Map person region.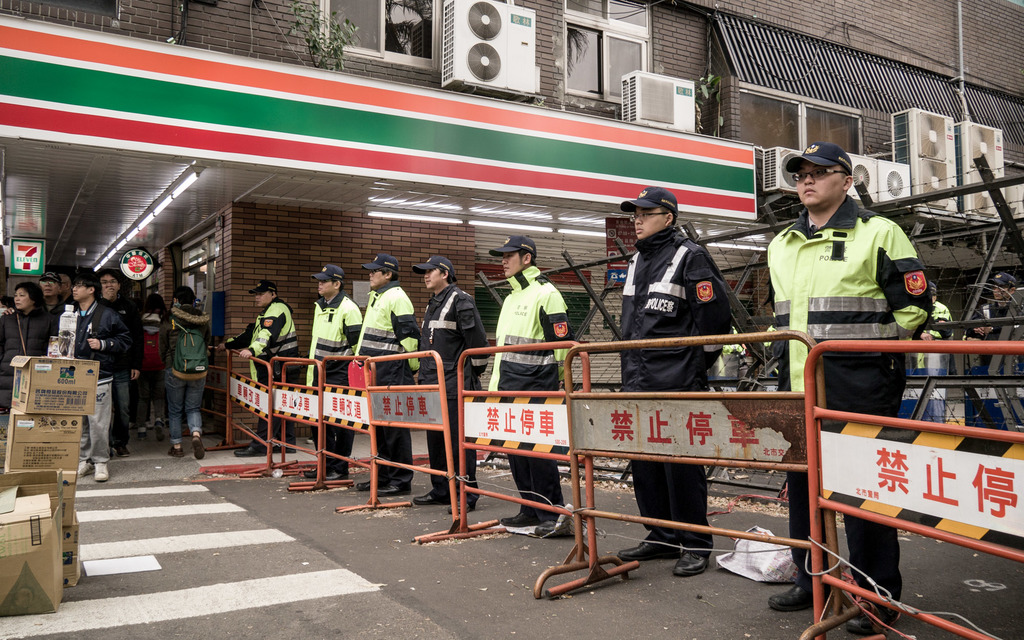
Mapped to <region>155, 276, 213, 457</region>.
